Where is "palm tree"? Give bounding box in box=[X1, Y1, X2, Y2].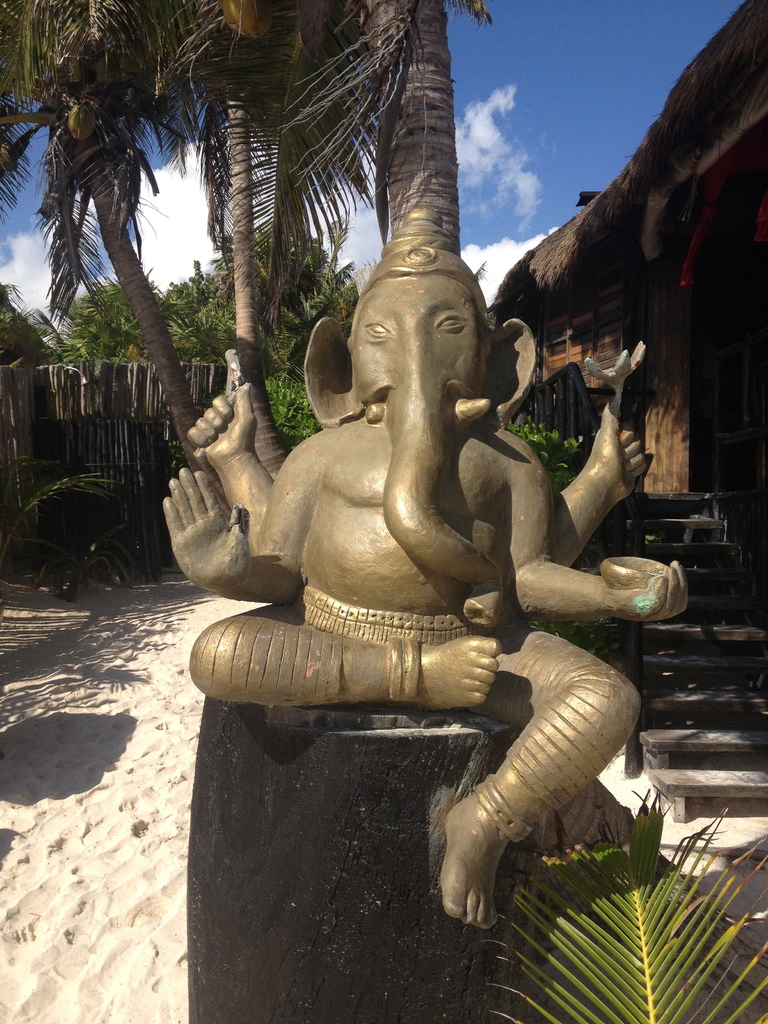
box=[365, 0, 456, 255].
